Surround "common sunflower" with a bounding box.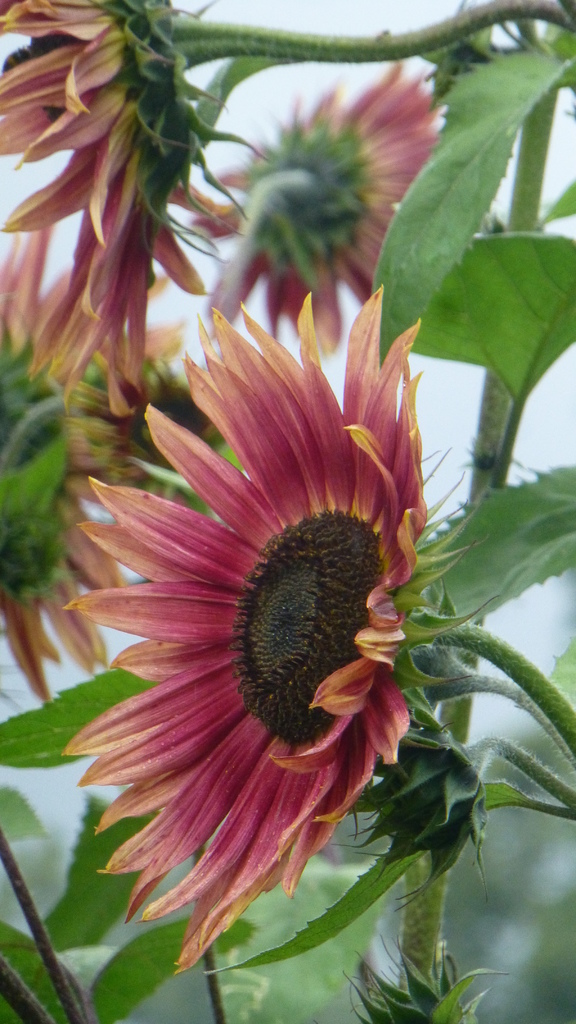
(x1=0, y1=1, x2=262, y2=390).
